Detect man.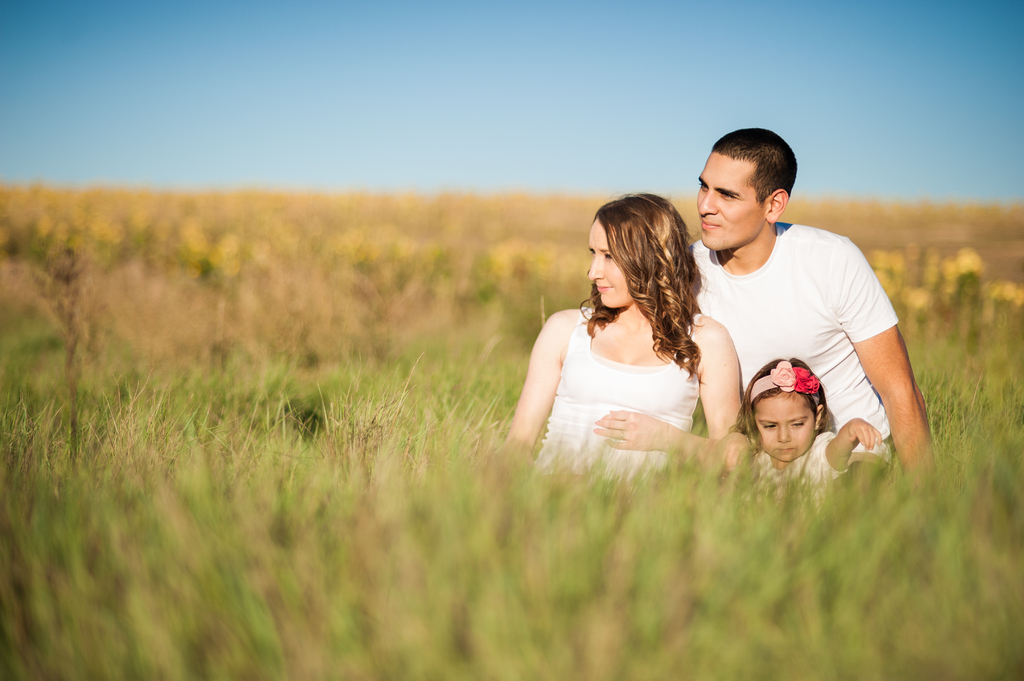
Detected at x1=669, y1=140, x2=915, y2=497.
